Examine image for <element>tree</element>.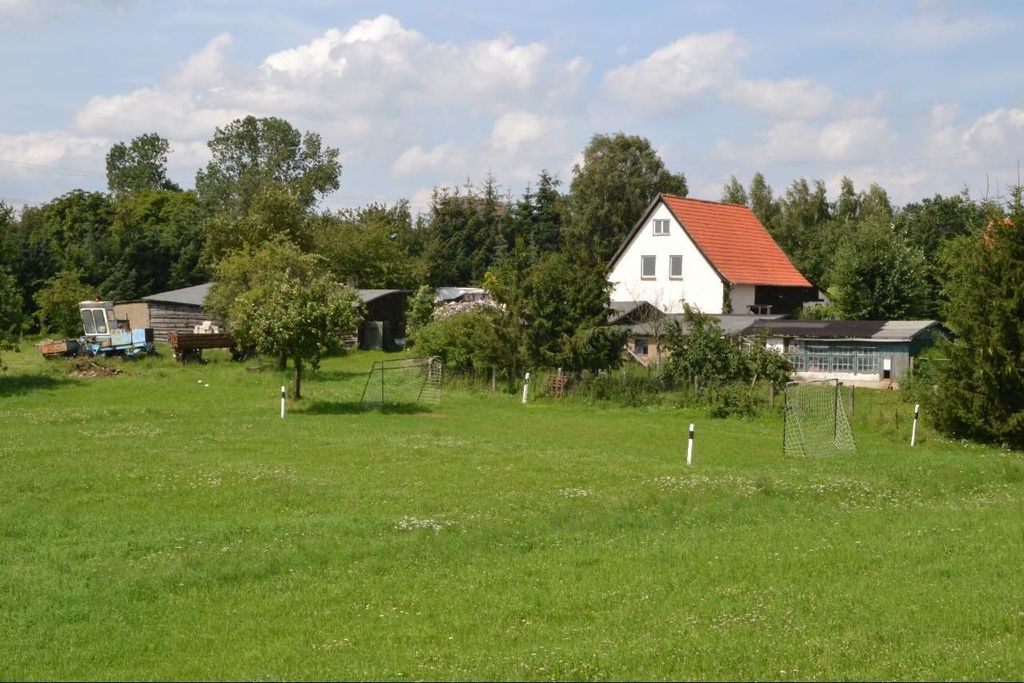
Examination result: select_region(902, 182, 1023, 453).
